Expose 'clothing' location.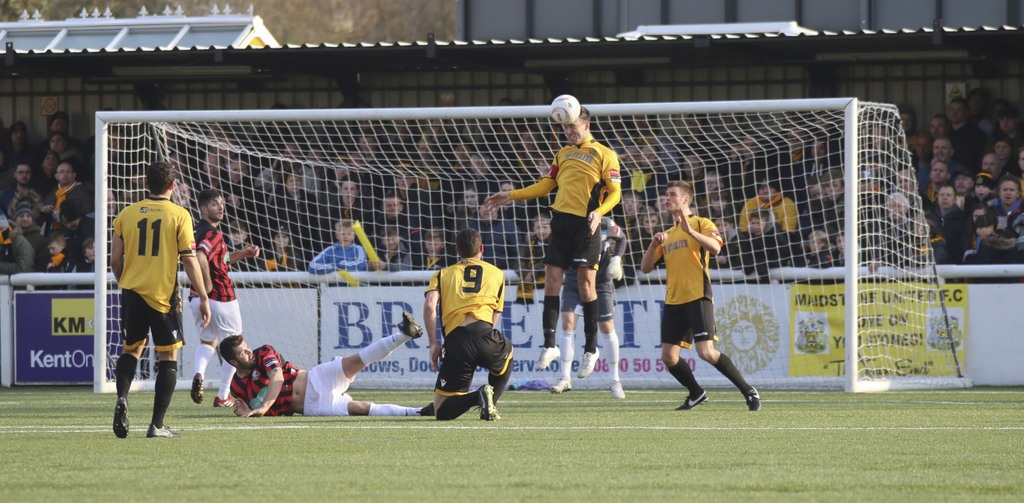
Exposed at <box>322,196,369,240</box>.
